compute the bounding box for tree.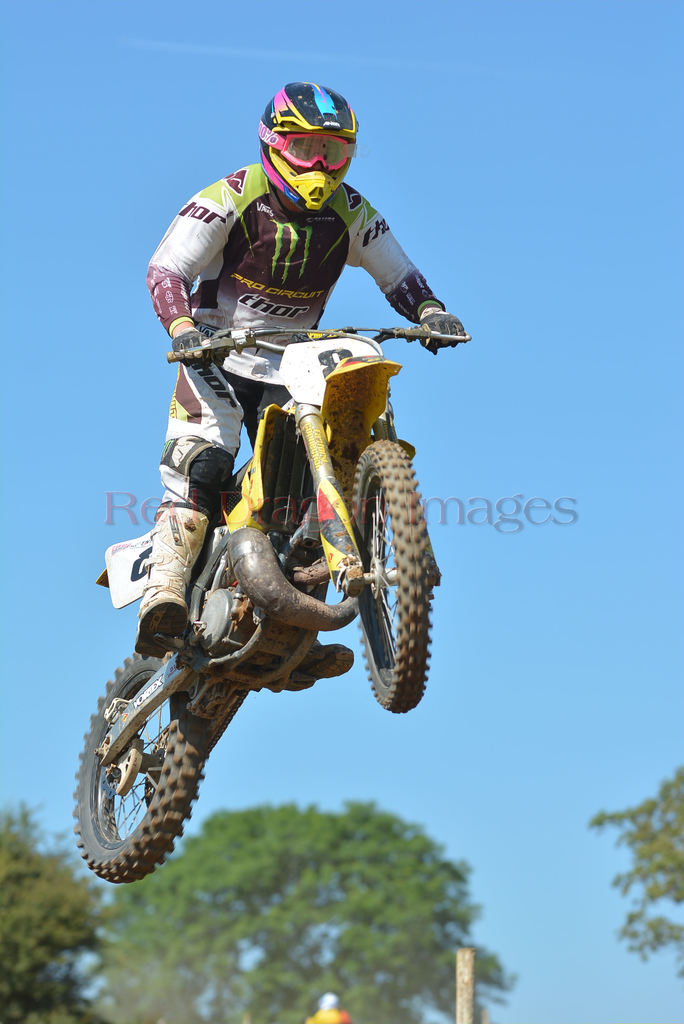
select_region(100, 796, 529, 1023).
